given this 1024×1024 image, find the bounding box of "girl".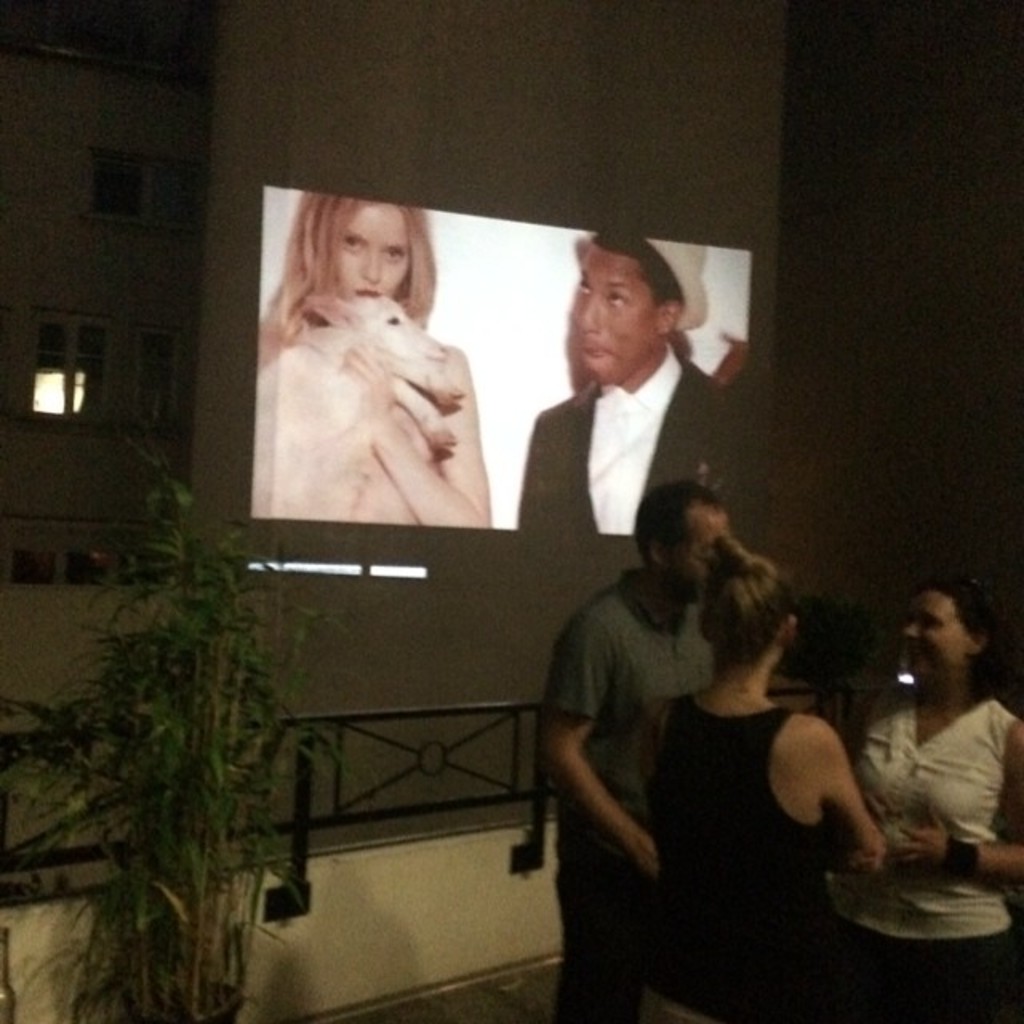
select_region(827, 563, 1022, 1019).
